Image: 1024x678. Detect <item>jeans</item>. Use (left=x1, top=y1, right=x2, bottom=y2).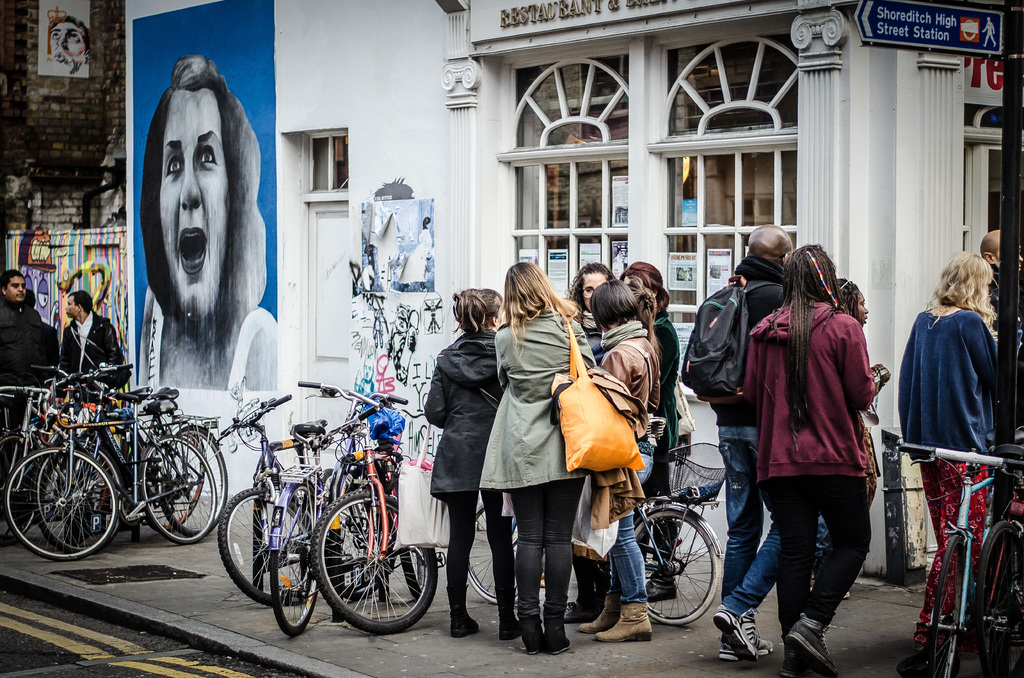
(left=506, top=501, right=570, bottom=657).
